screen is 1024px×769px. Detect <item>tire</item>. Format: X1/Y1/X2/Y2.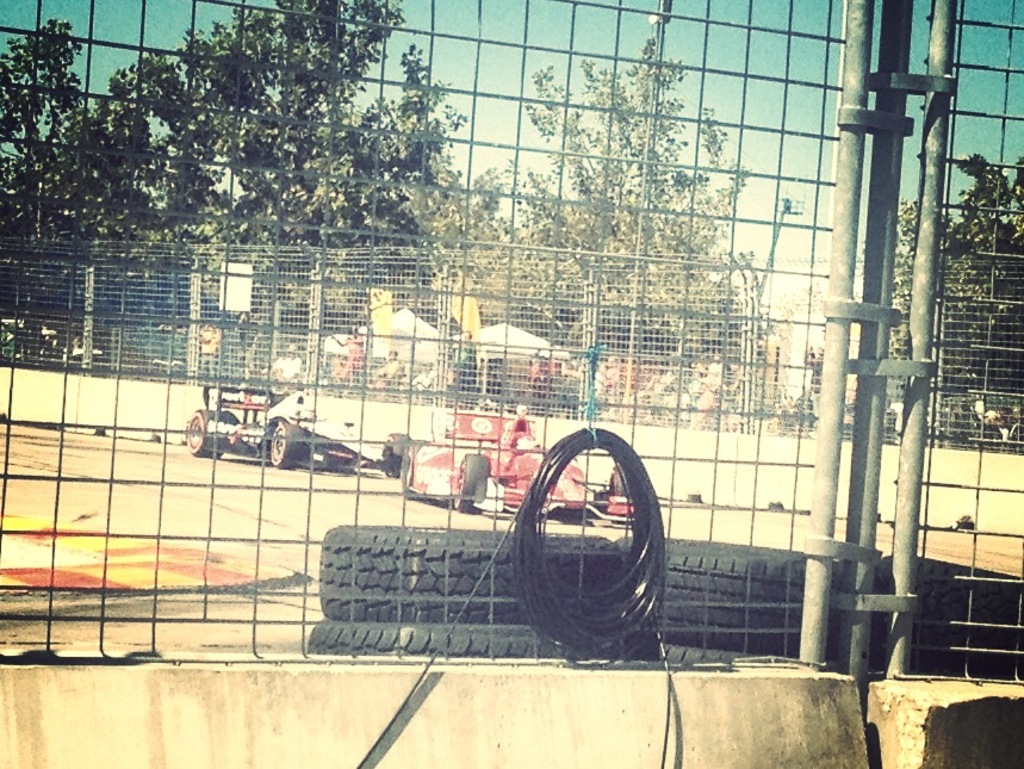
402/440/429/498.
